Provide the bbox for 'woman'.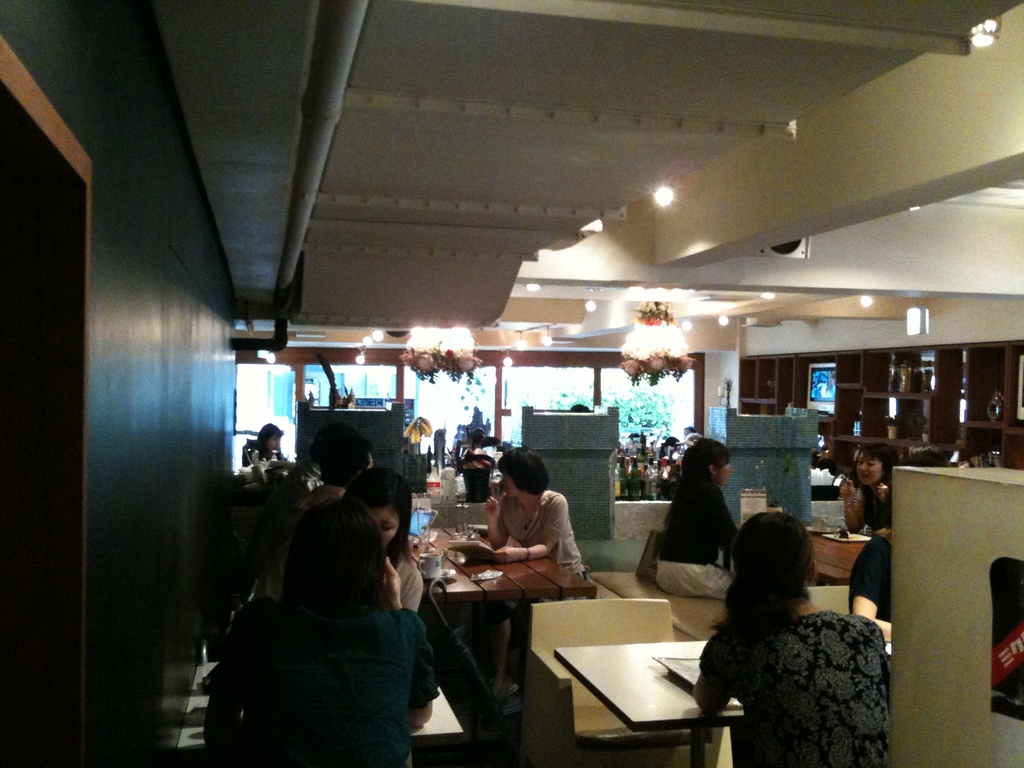
locate(190, 468, 458, 767).
